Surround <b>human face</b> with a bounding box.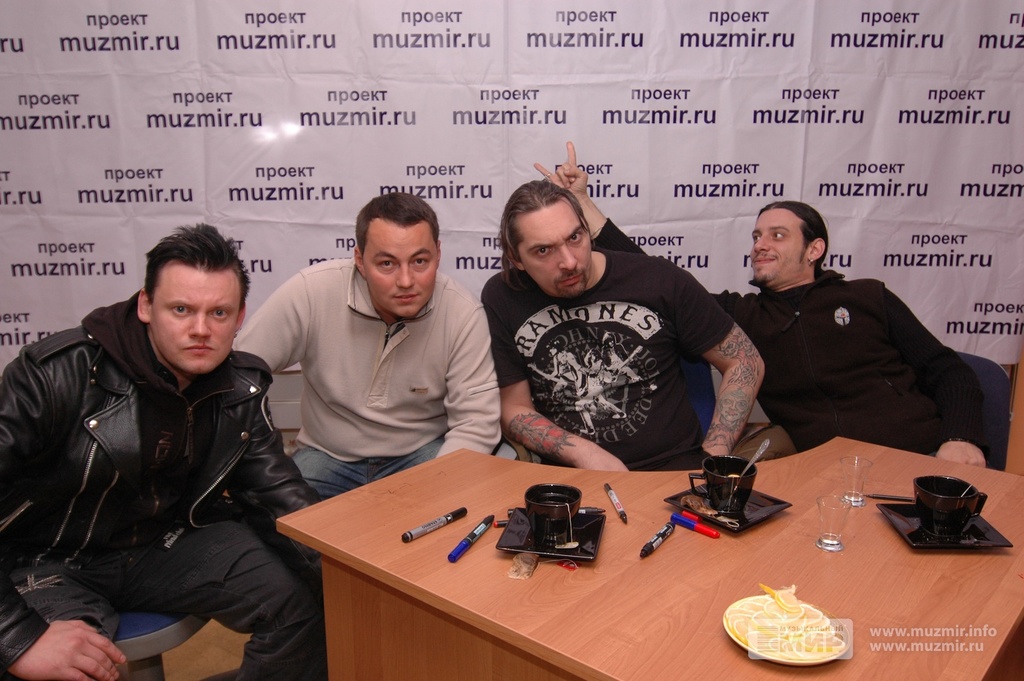
box=[748, 207, 808, 287].
